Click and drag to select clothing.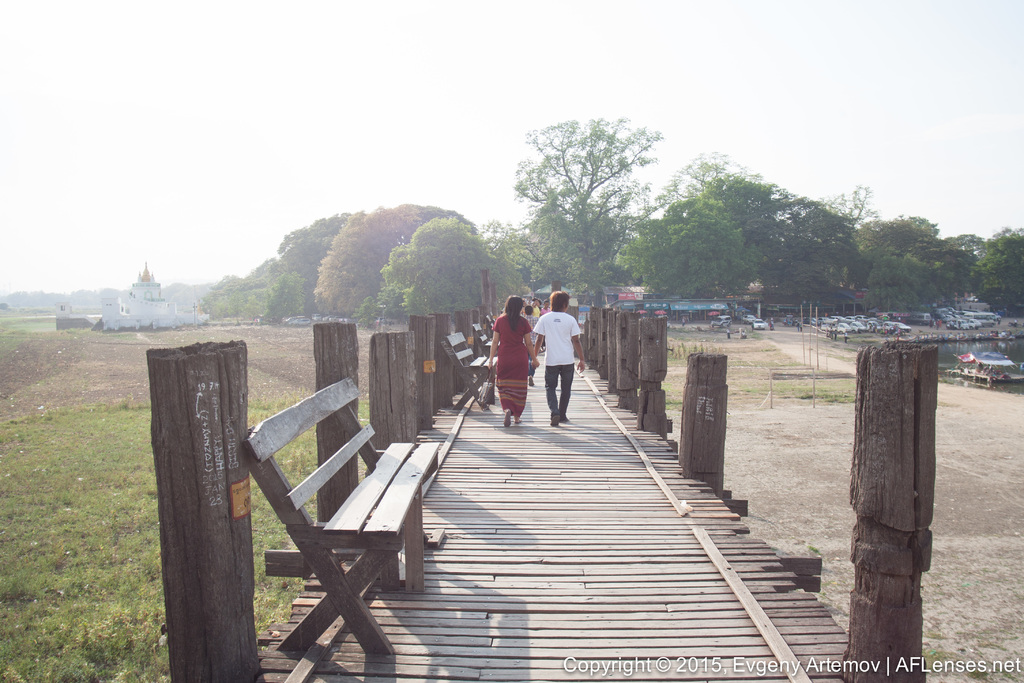
Selection: {"left": 532, "top": 296, "right": 588, "bottom": 416}.
